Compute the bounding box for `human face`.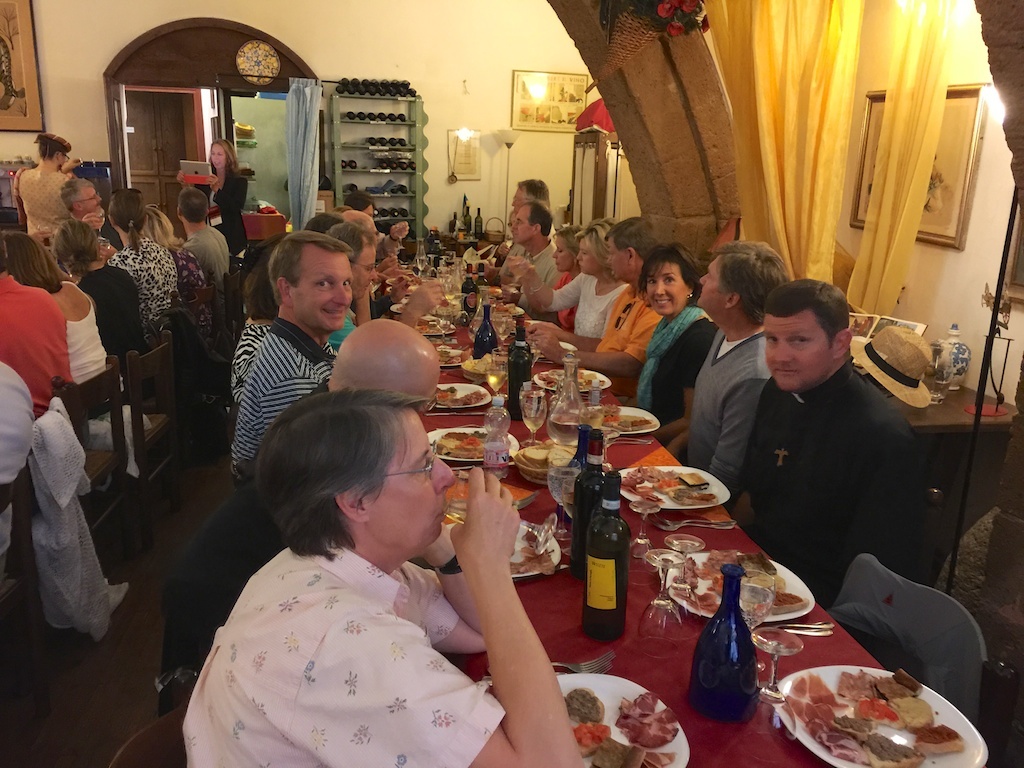
(left=646, top=264, right=693, bottom=315).
